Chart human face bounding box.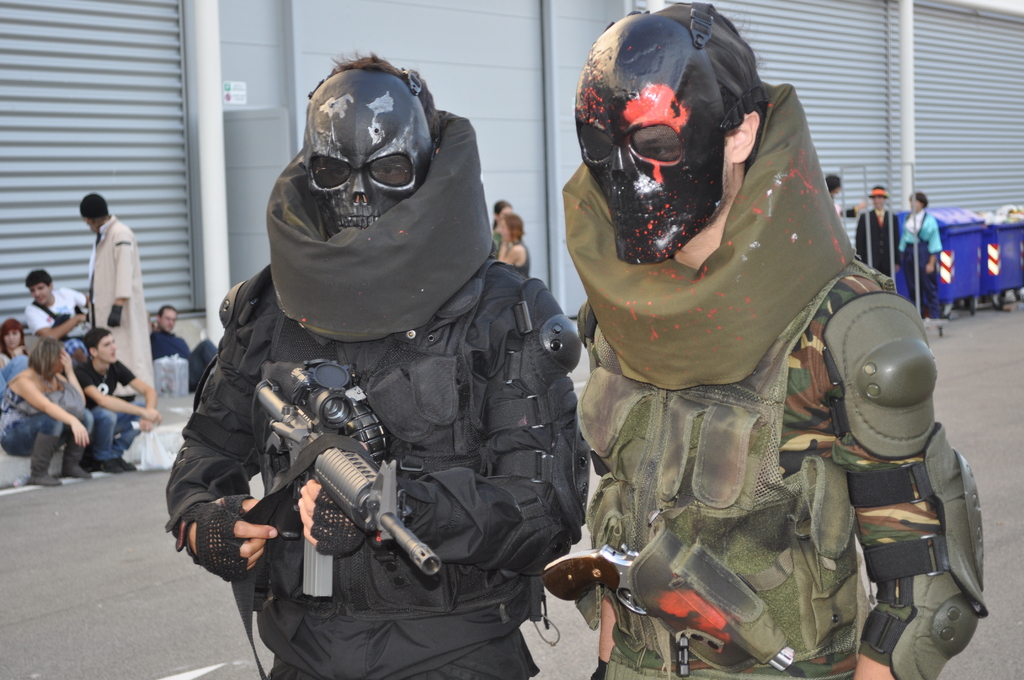
Charted: <box>96,334,115,364</box>.
